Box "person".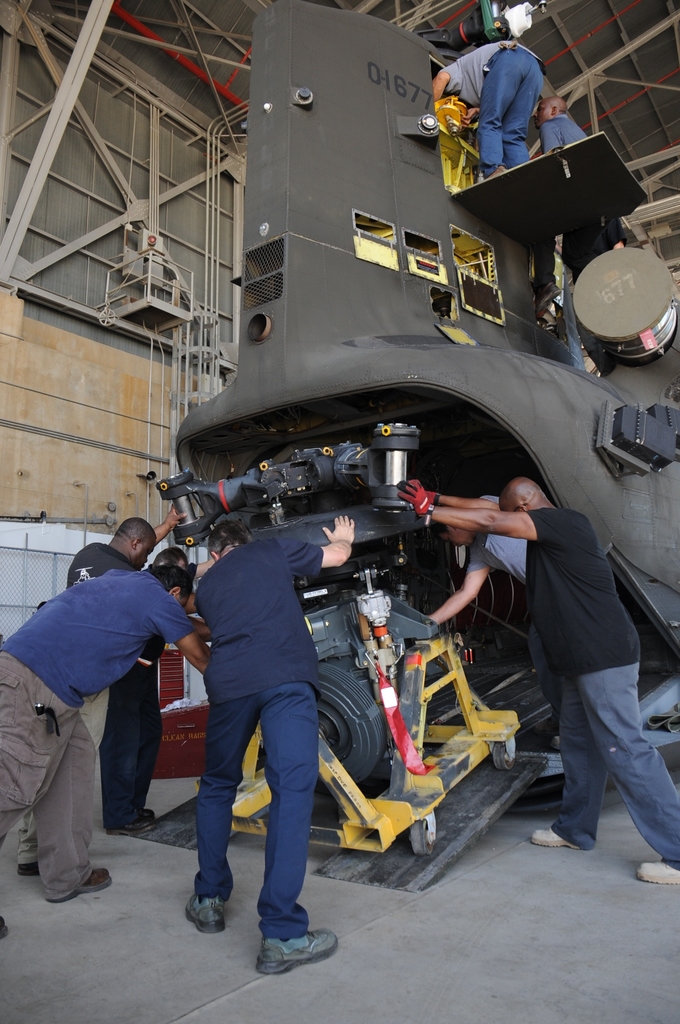
0 567 213 945.
